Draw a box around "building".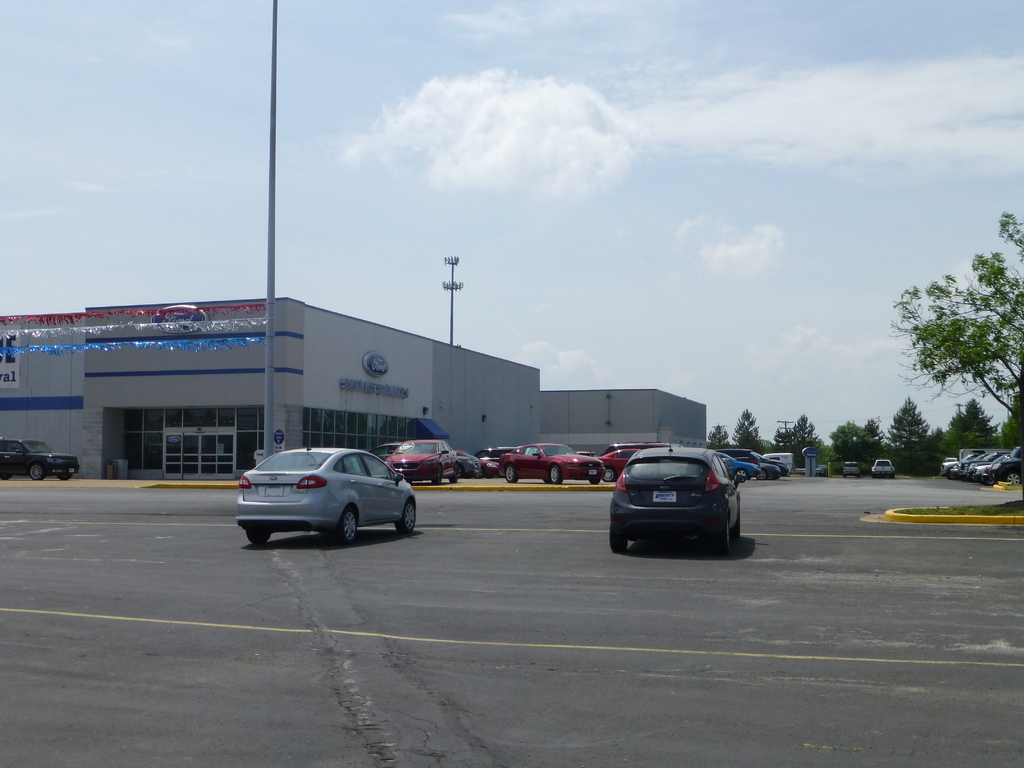
l=1, t=290, r=543, b=473.
